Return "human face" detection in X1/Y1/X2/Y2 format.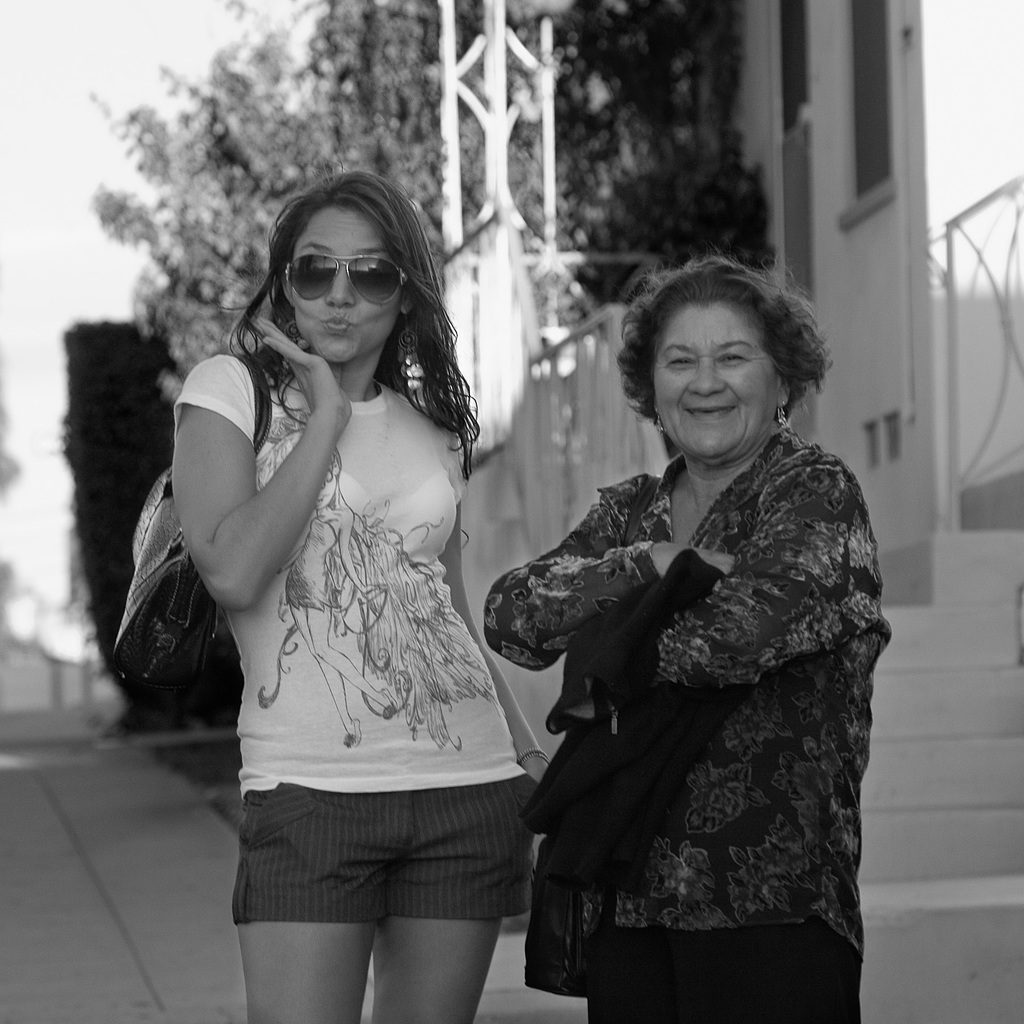
657/304/774/470.
